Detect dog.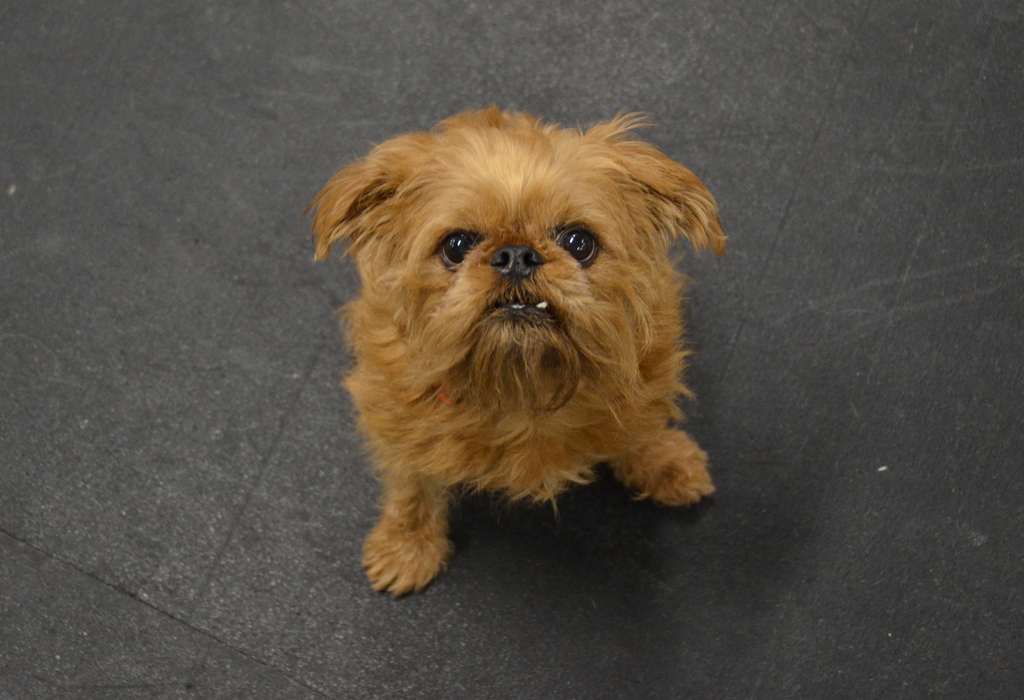
Detected at (x1=300, y1=109, x2=732, y2=596).
